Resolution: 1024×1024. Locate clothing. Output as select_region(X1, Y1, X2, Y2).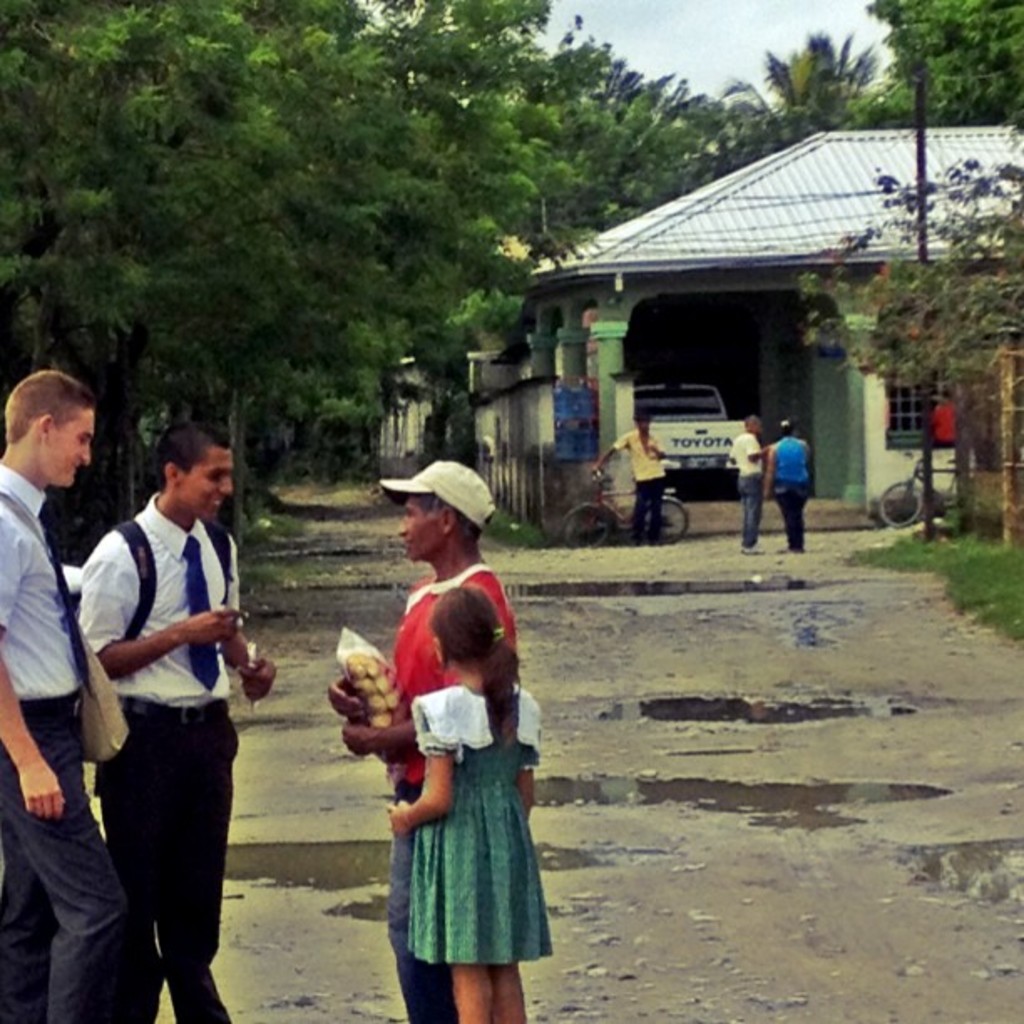
select_region(609, 427, 671, 547).
